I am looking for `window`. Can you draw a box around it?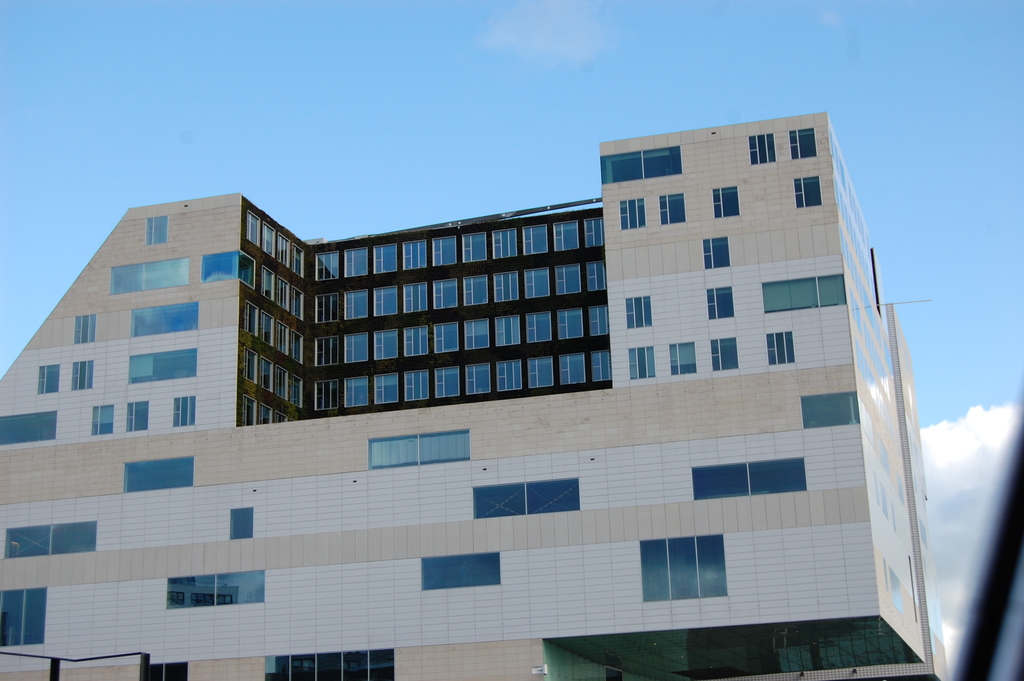
Sure, the bounding box is [374, 288, 397, 318].
